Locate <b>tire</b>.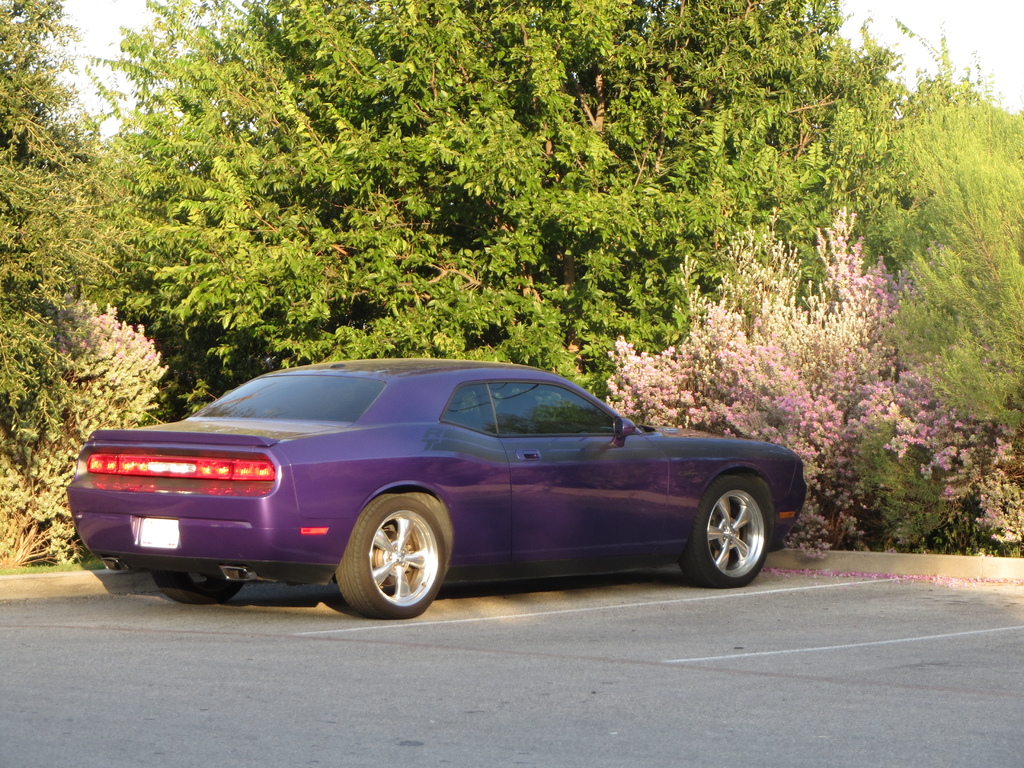
Bounding box: <box>335,495,449,620</box>.
